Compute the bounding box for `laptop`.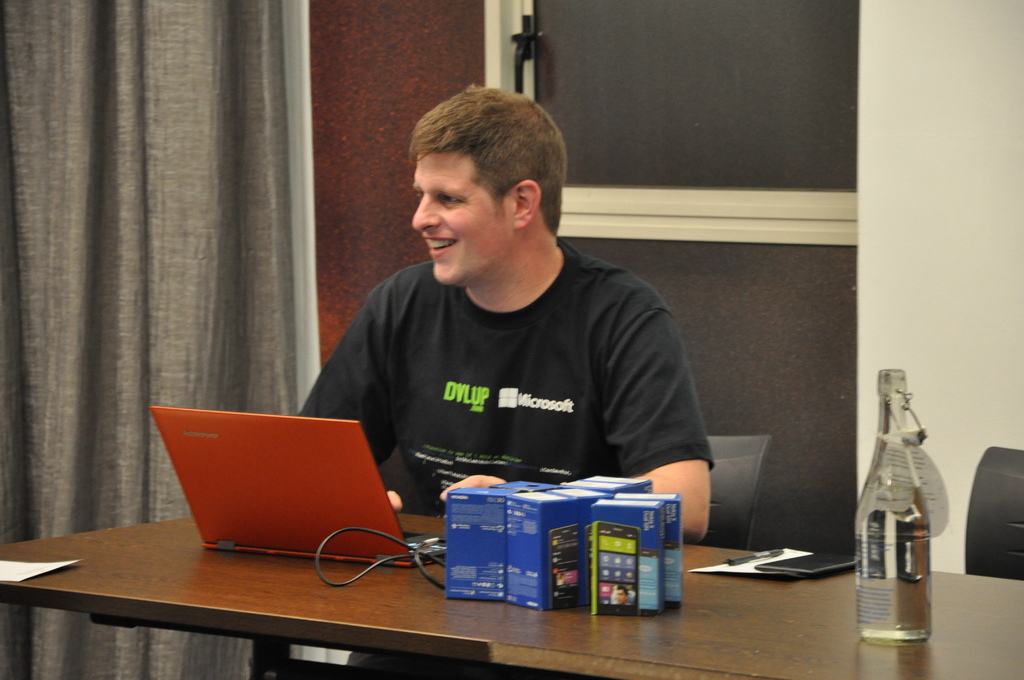
crop(149, 401, 449, 568).
